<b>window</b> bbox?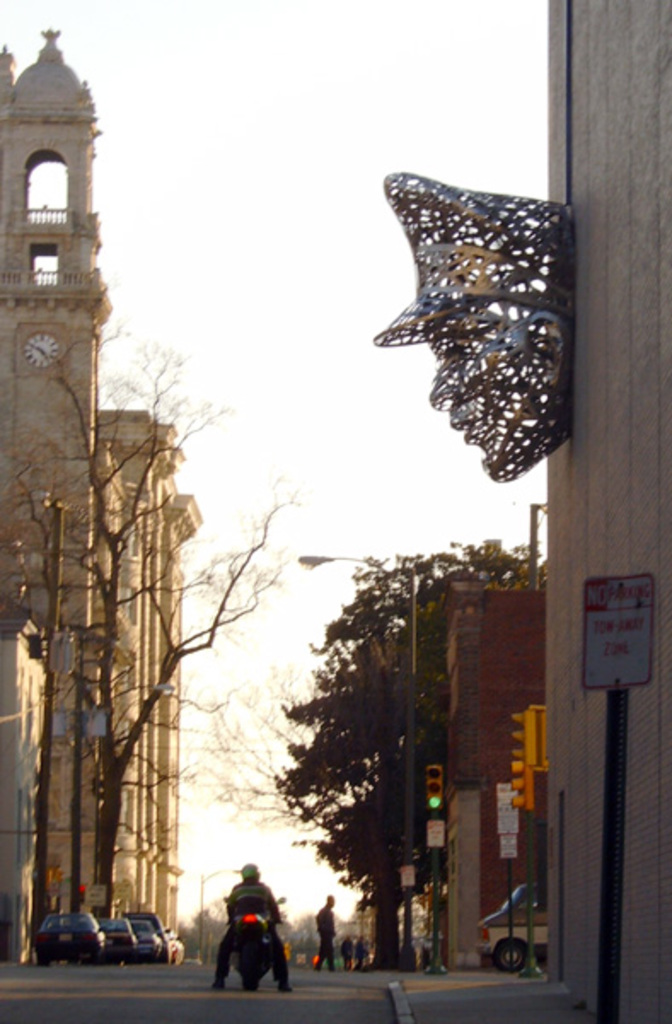
box=[14, 785, 31, 870]
